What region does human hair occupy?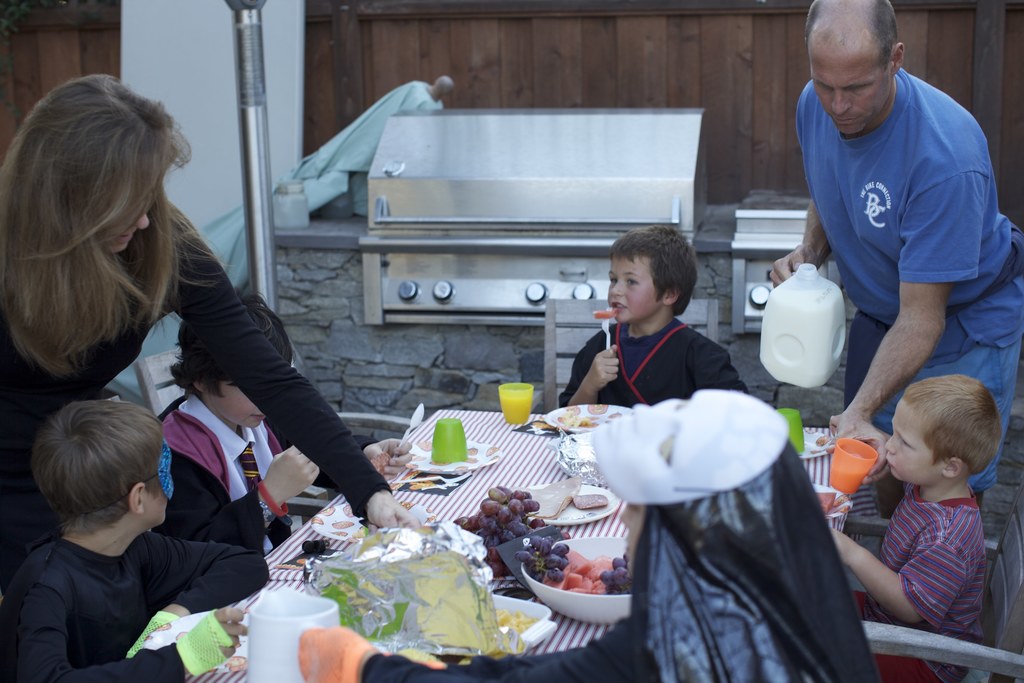
11/67/184/397.
